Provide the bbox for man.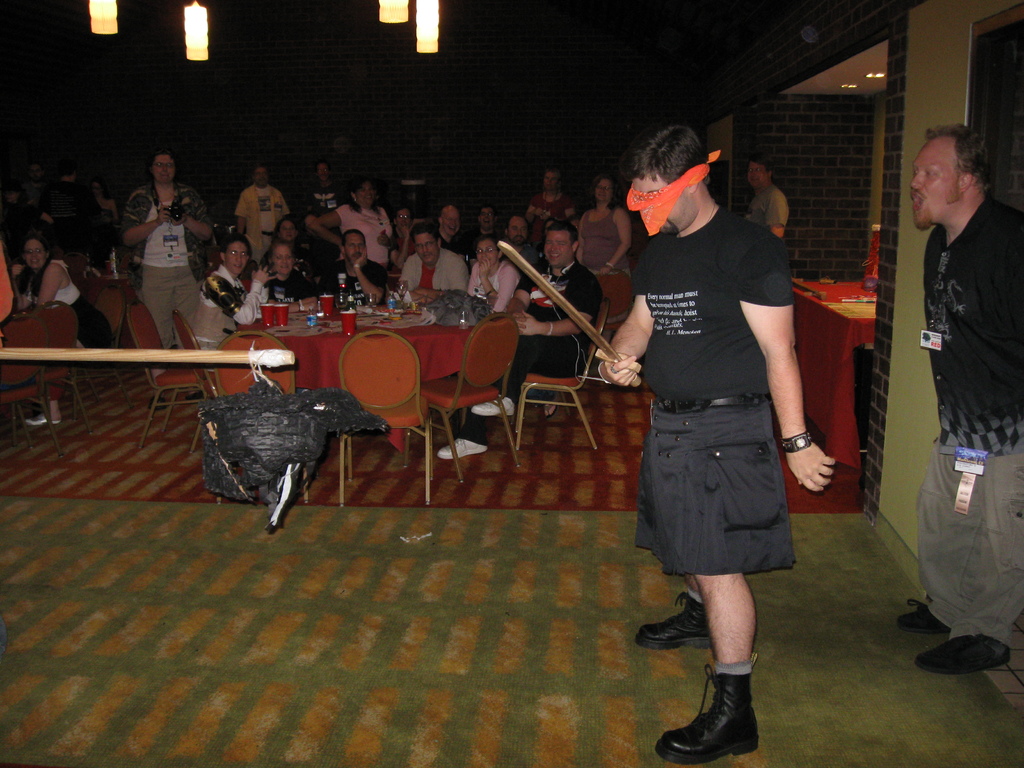
[x1=390, y1=207, x2=418, y2=268].
